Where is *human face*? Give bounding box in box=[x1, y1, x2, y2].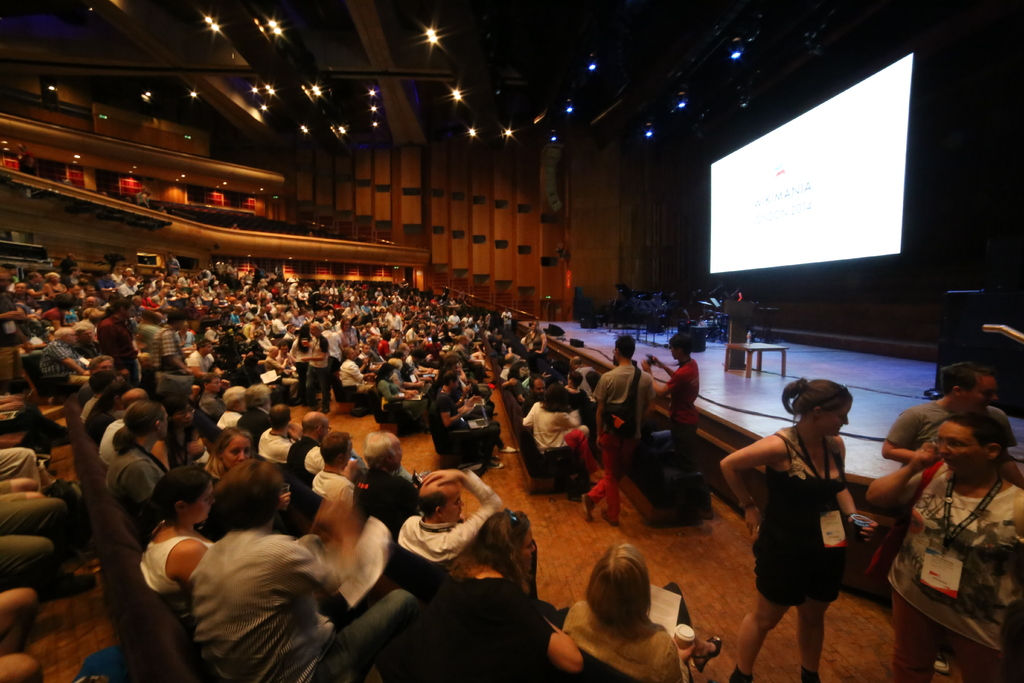
box=[934, 417, 986, 477].
